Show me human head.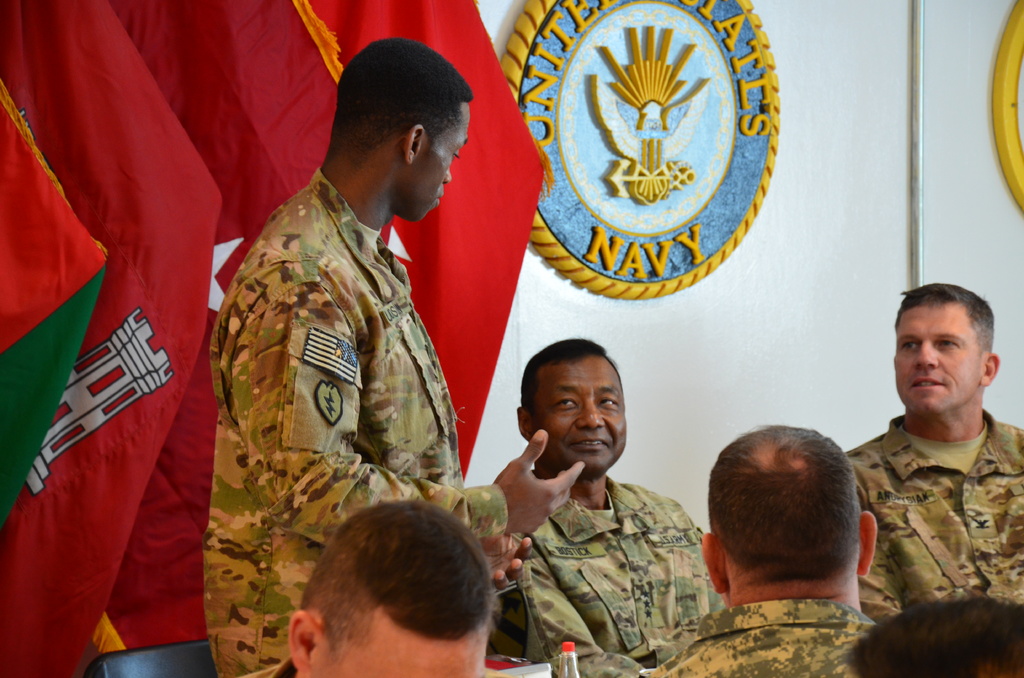
human head is here: 515 341 628 477.
